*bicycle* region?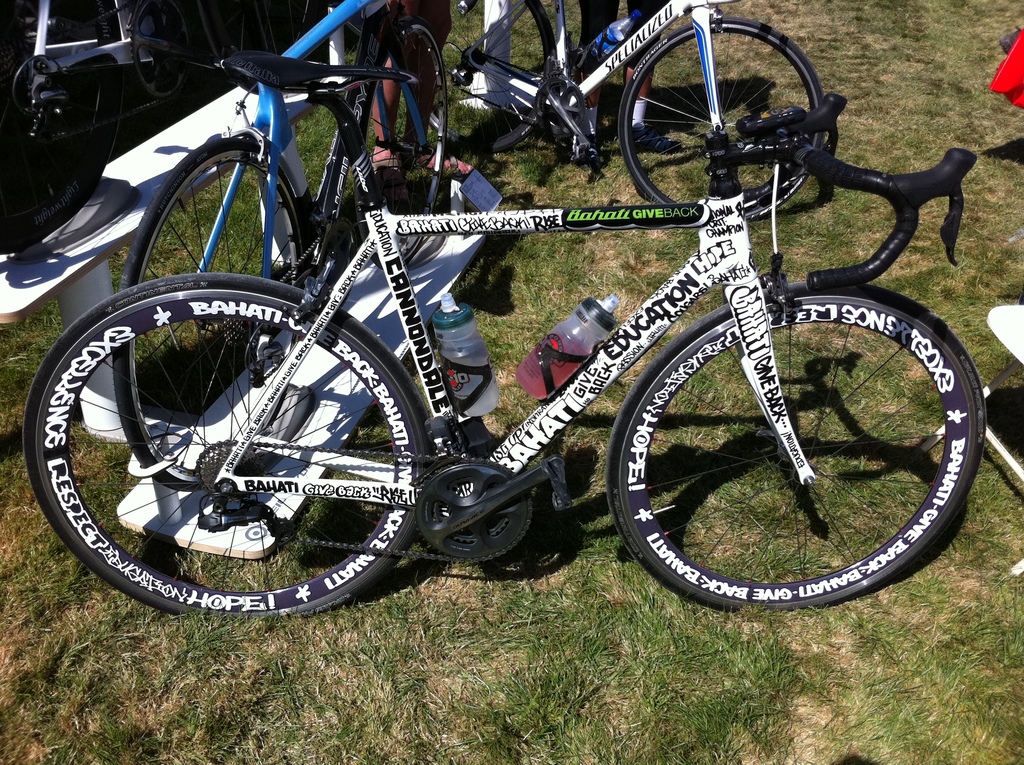
Rect(419, 0, 833, 229)
